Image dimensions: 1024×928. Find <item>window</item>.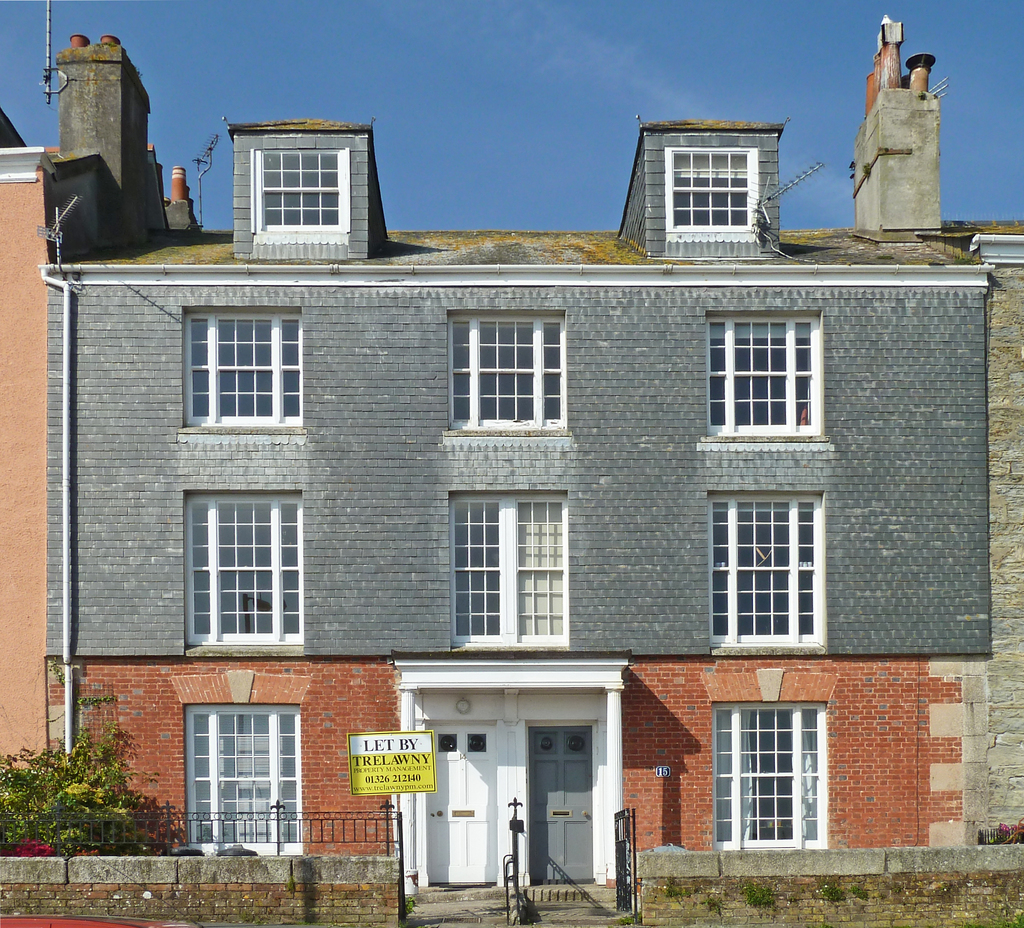
detection(177, 705, 304, 853).
